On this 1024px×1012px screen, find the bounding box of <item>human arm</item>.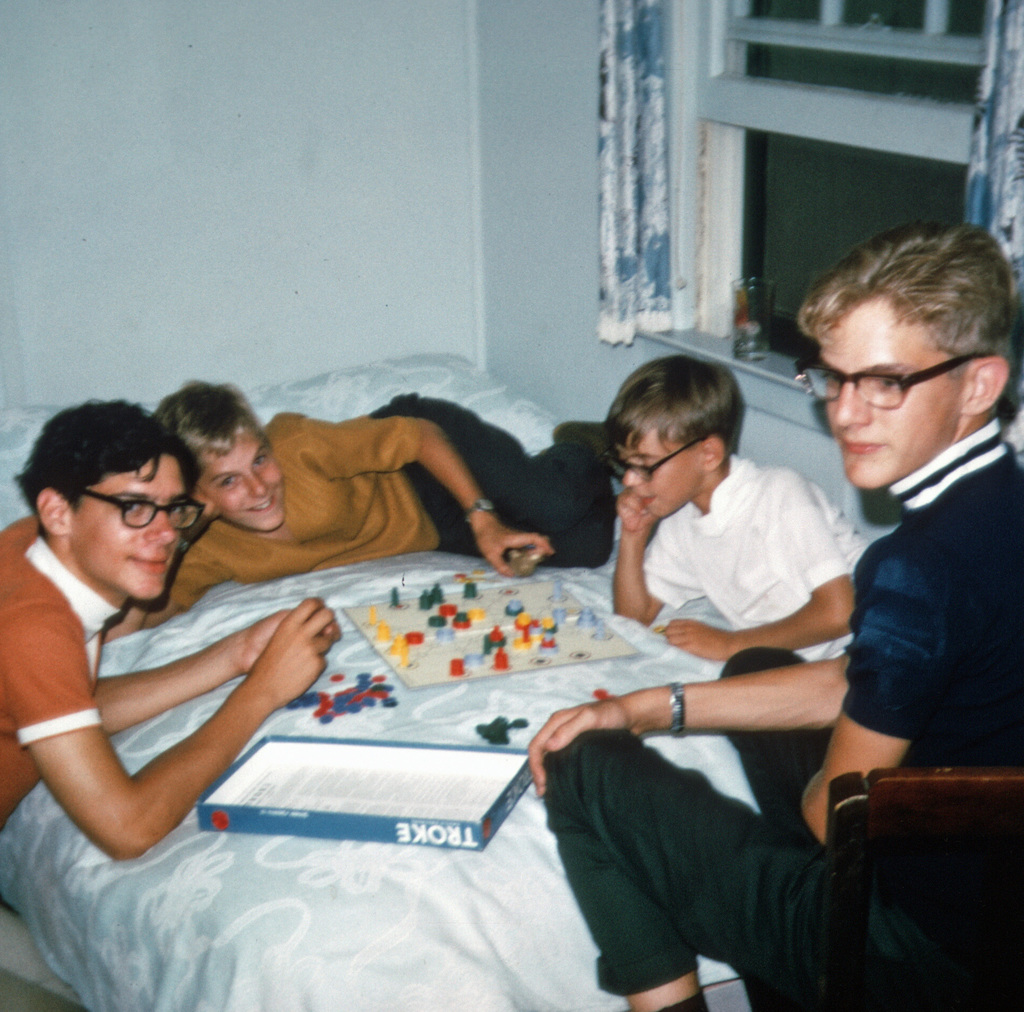
Bounding box: [x1=90, y1=604, x2=294, y2=734].
